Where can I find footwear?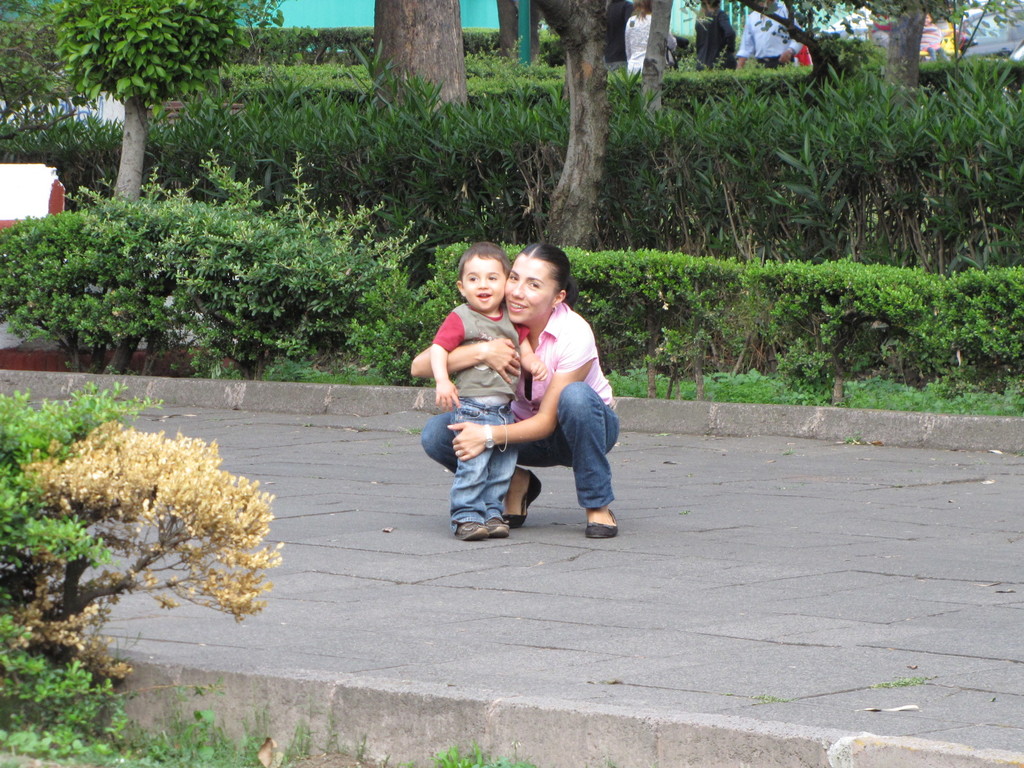
You can find it at bbox=(486, 512, 512, 537).
